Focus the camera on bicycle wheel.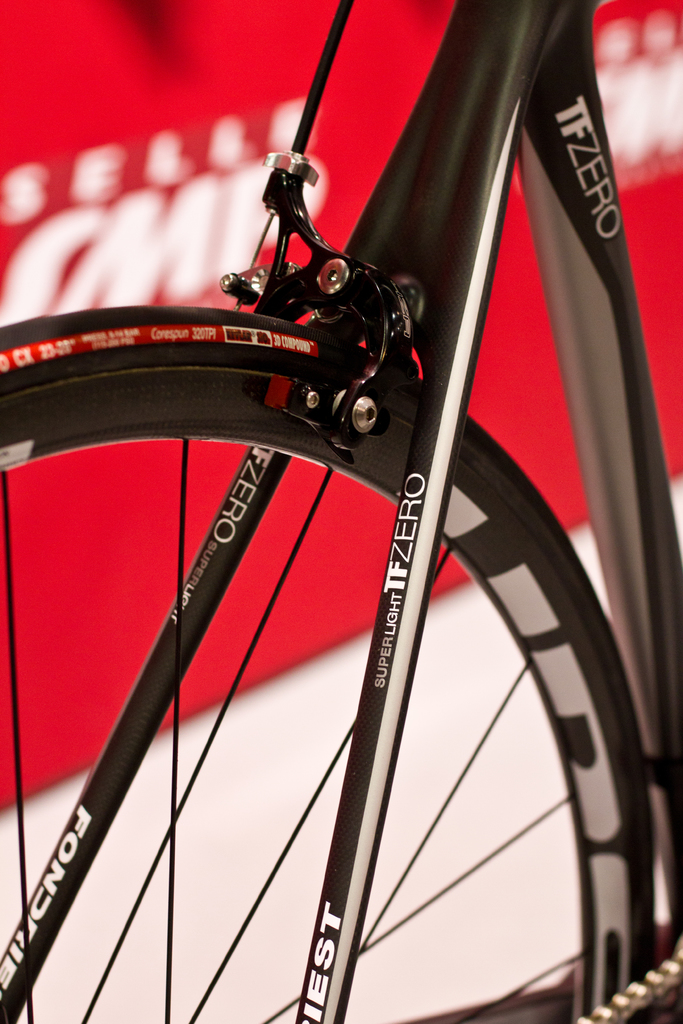
Focus region: box(0, 304, 682, 1023).
